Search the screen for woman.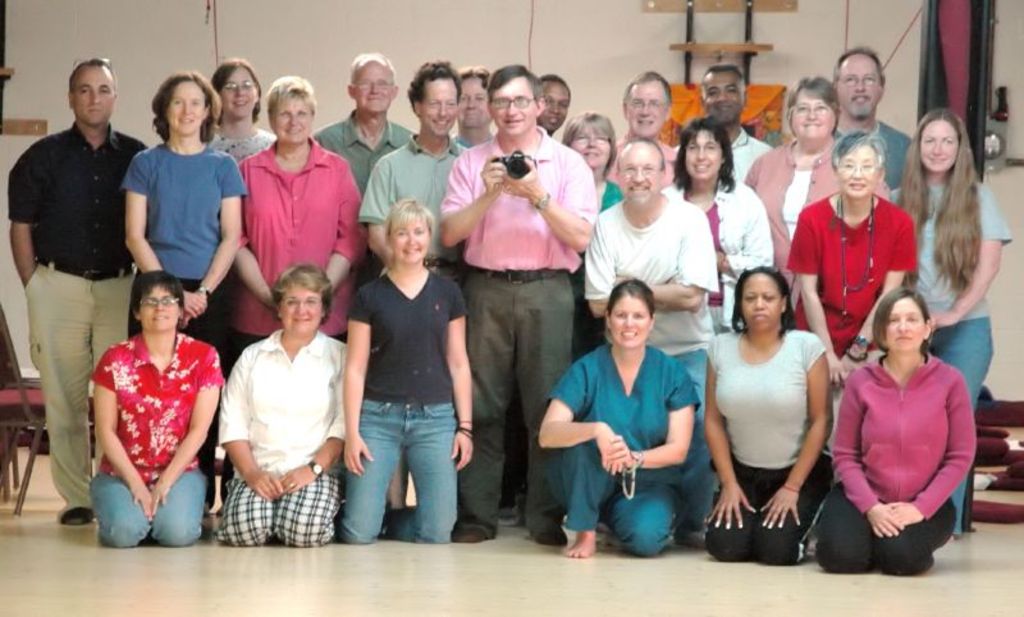
Found at rect(888, 105, 1015, 543).
